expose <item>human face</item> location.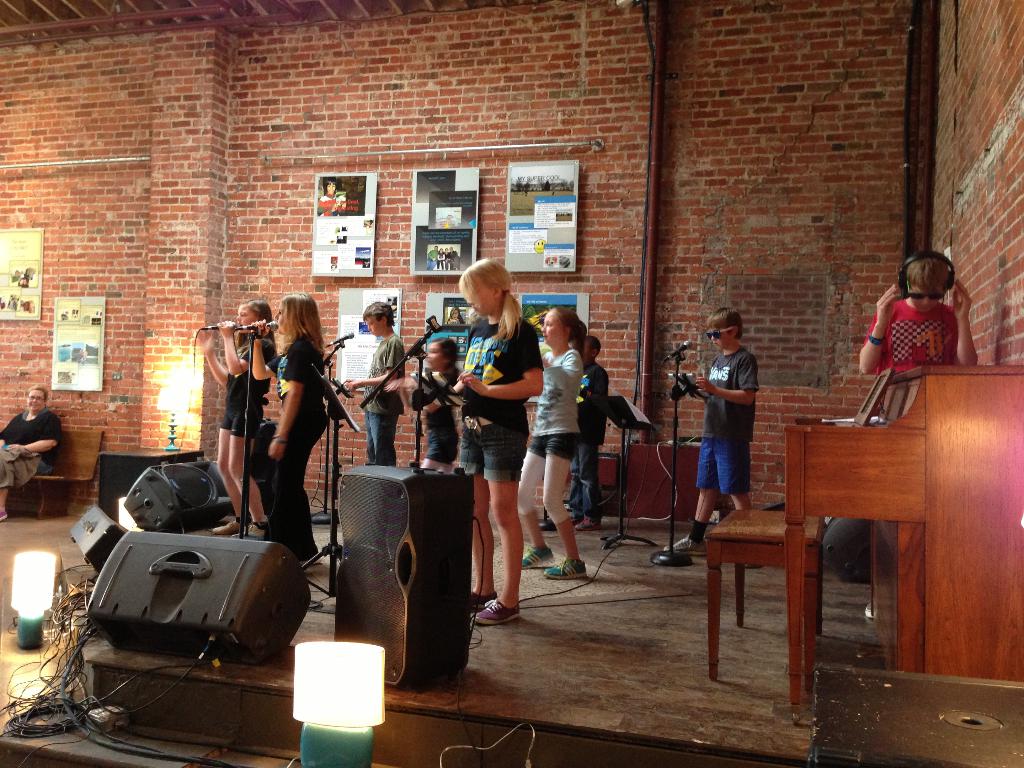
Exposed at region(426, 339, 444, 371).
